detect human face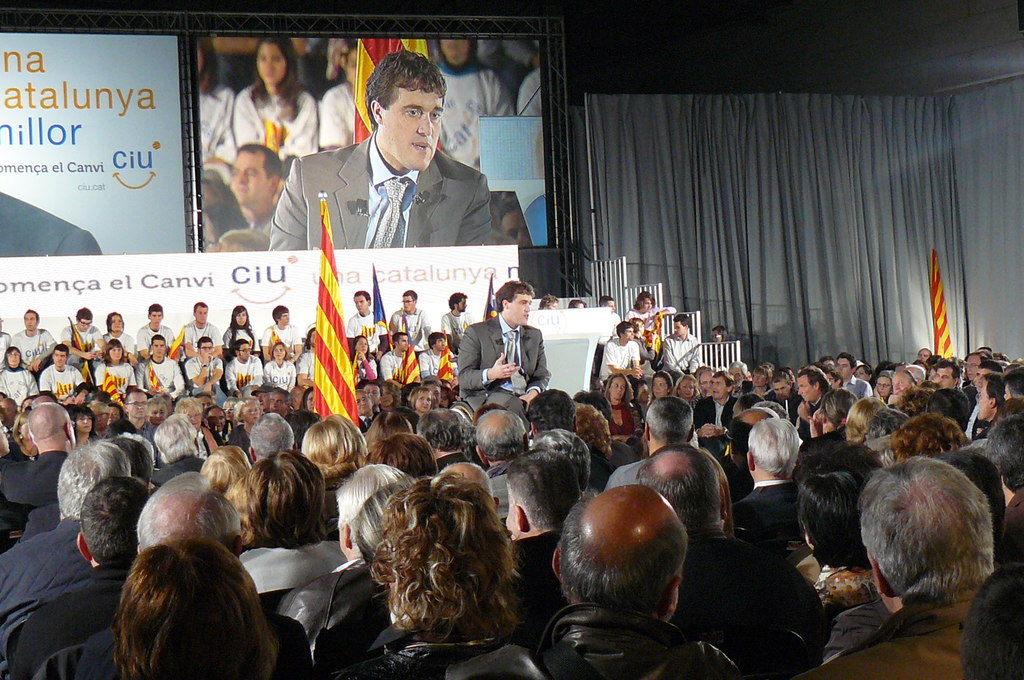
148/309/163/325
